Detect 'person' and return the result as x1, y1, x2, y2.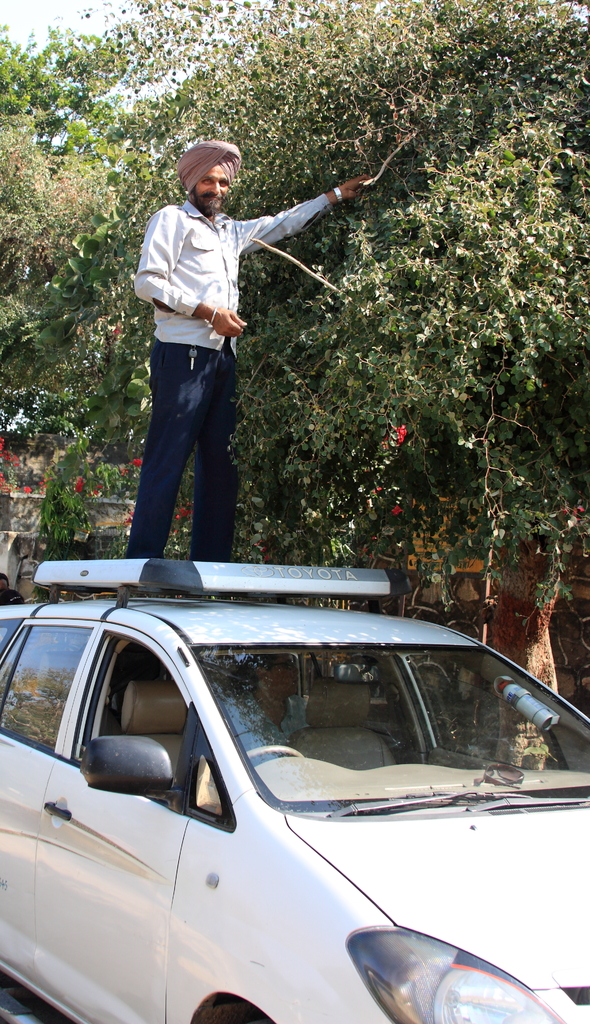
120, 124, 320, 584.
